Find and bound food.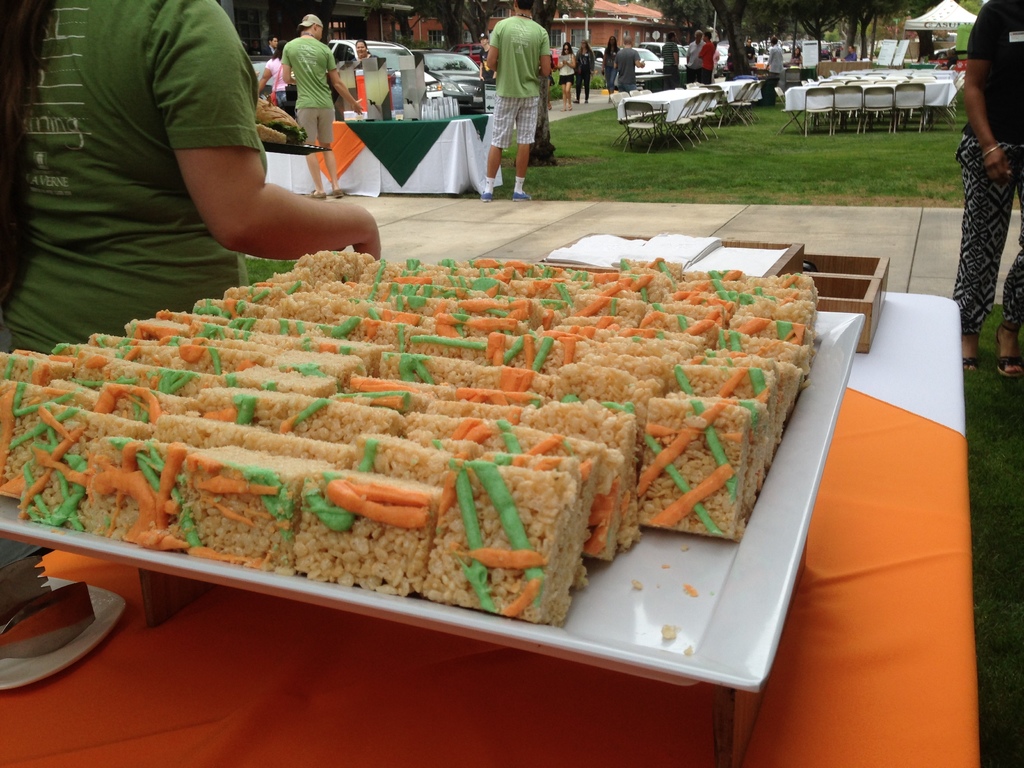
Bound: [251, 97, 307, 147].
